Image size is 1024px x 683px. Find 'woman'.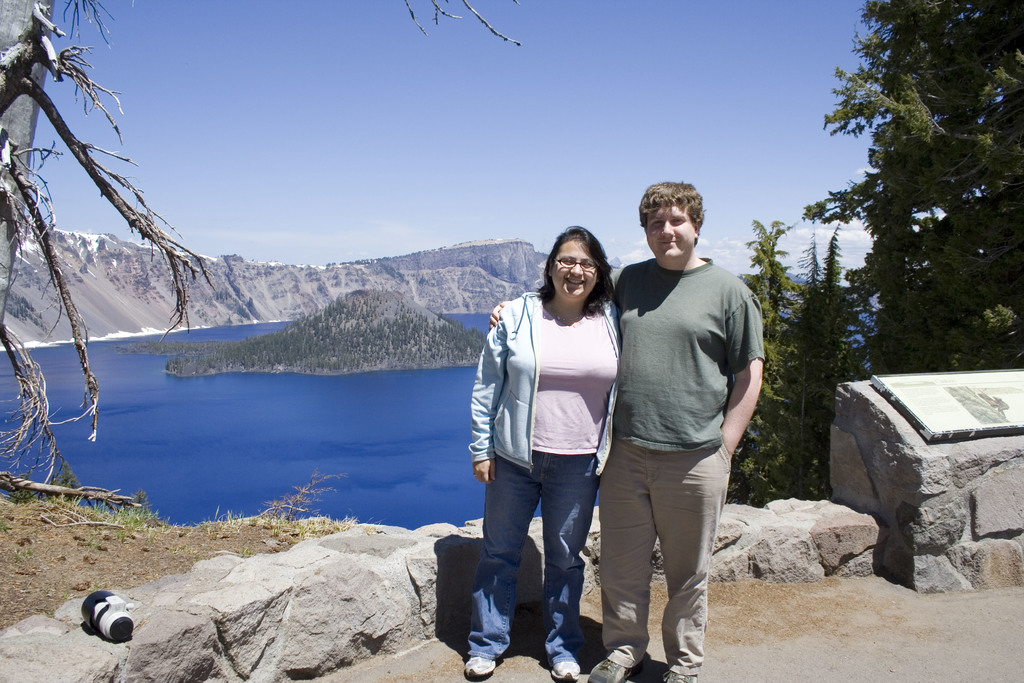
bbox=[472, 227, 633, 659].
